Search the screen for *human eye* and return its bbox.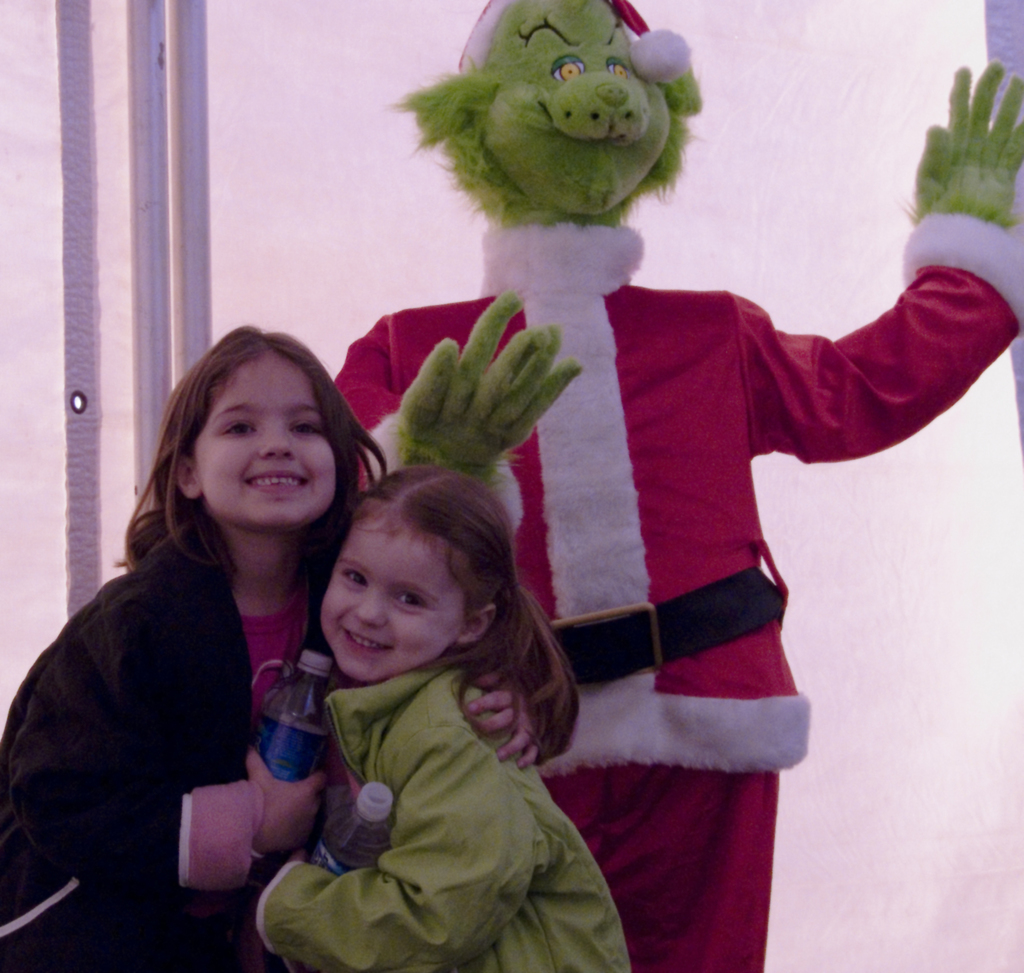
Found: 342,569,368,592.
